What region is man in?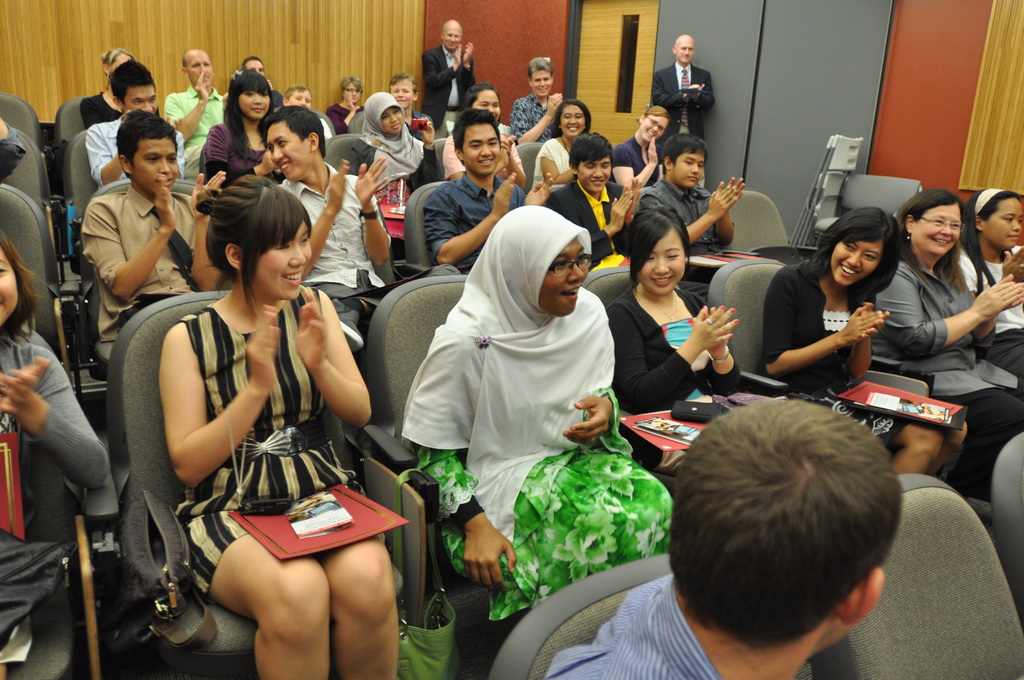
crop(425, 19, 479, 136).
